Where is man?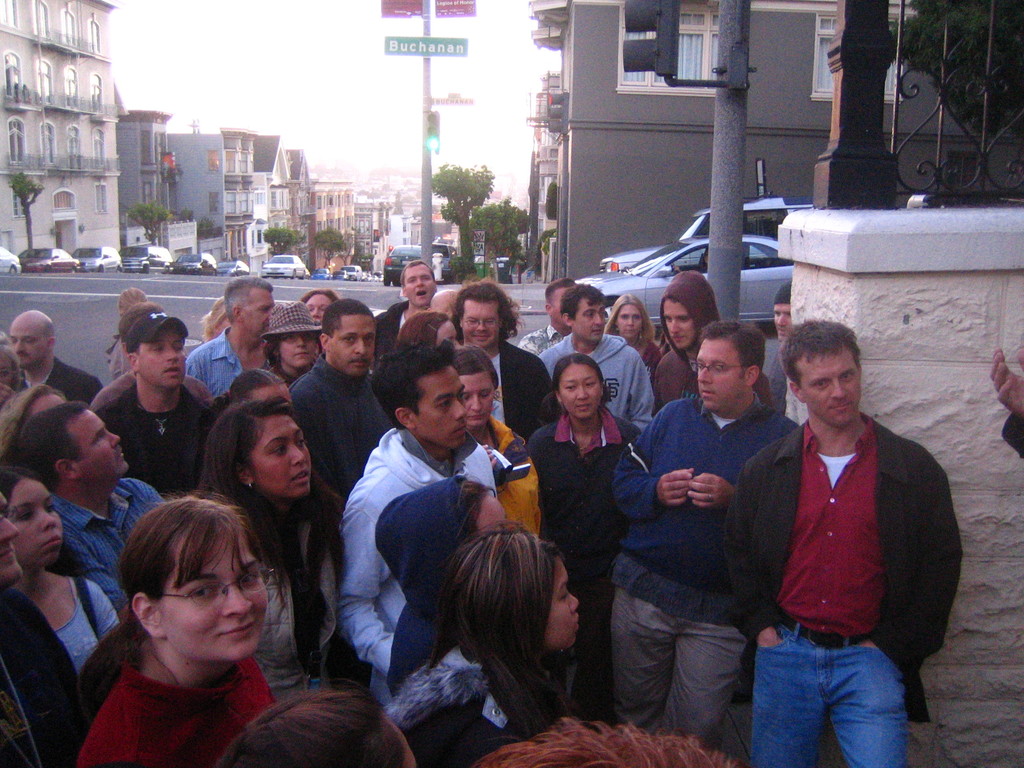
(left=453, top=273, right=547, bottom=440).
